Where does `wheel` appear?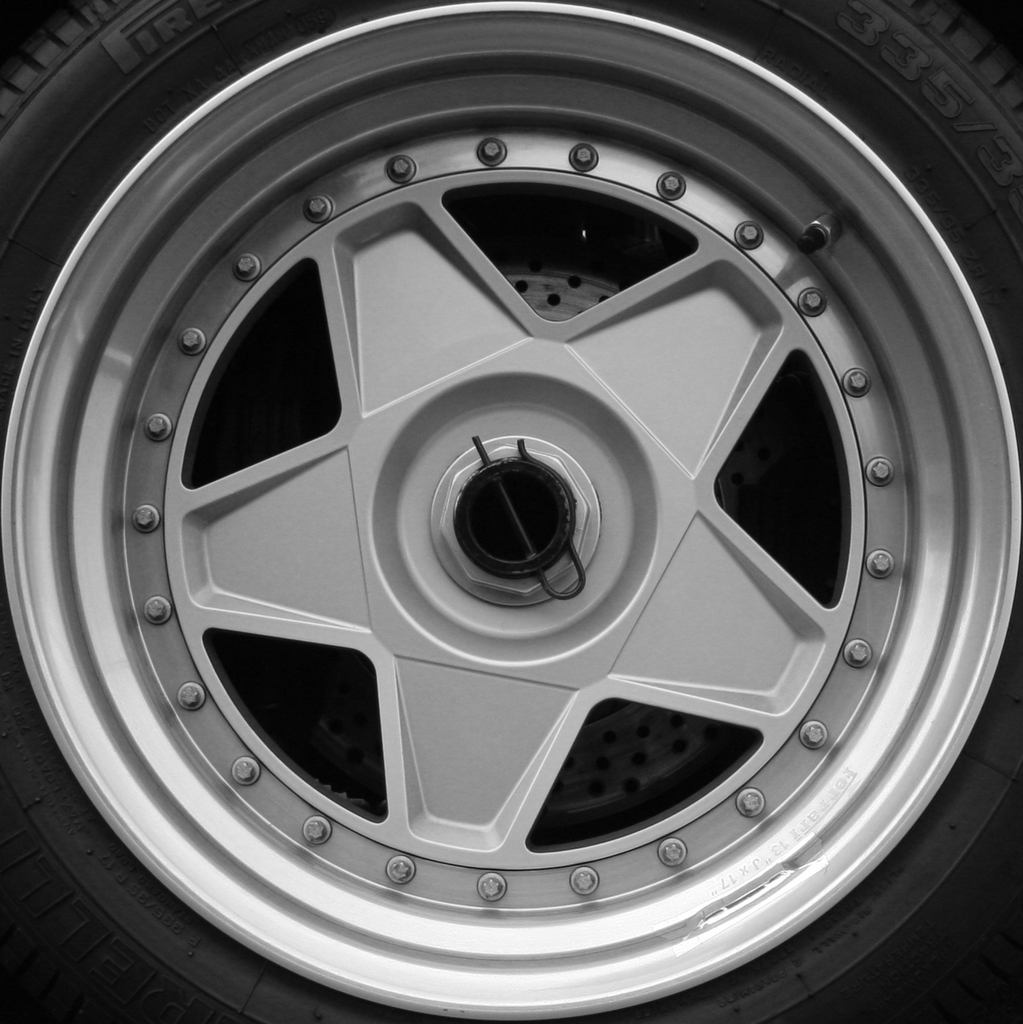
Appears at box(5, 30, 985, 1011).
